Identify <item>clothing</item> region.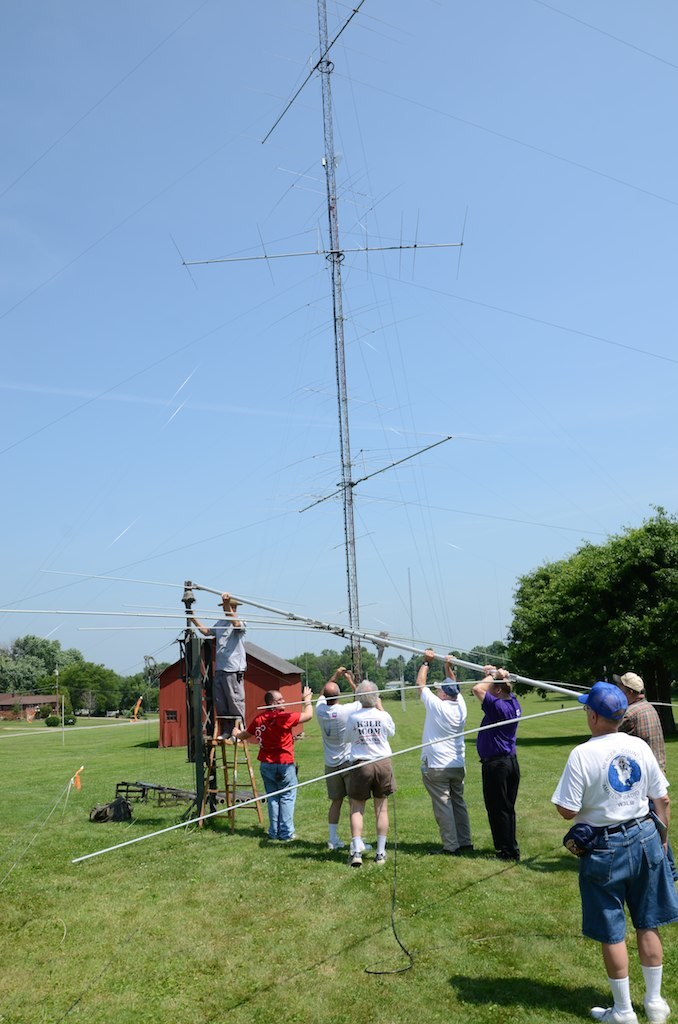
Region: x1=475 y1=693 x2=523 y2=849.
